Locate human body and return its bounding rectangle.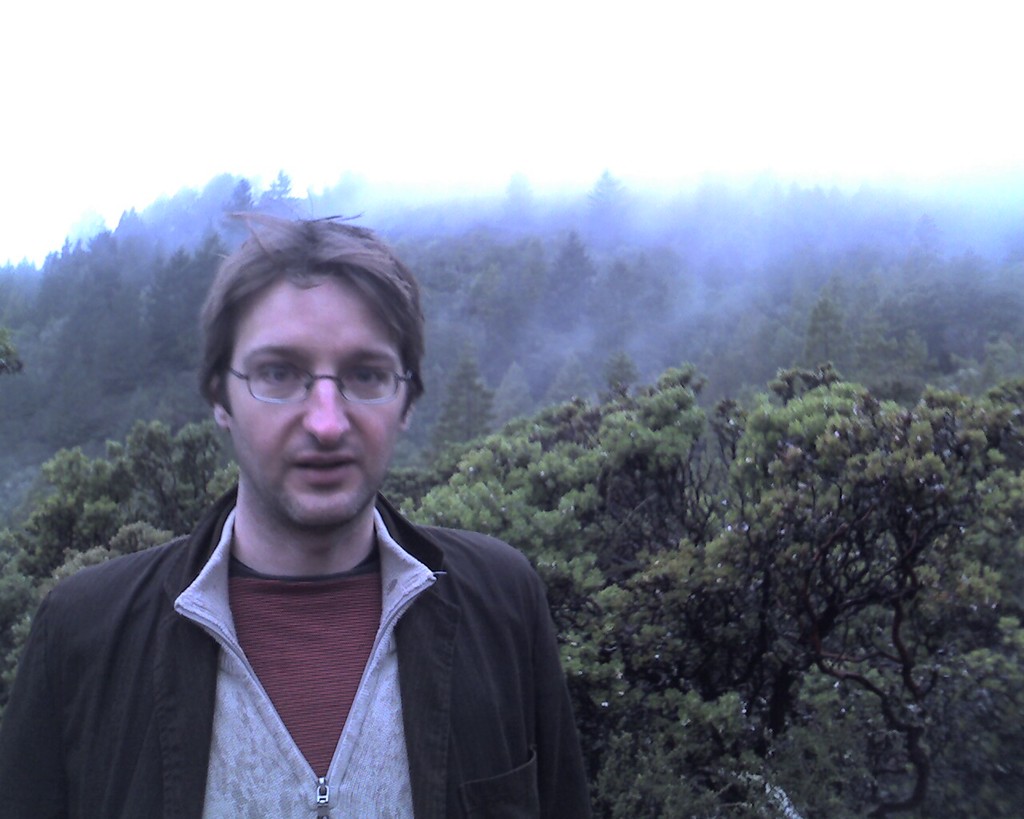
<region>41, 214, 610, 818</region>.
